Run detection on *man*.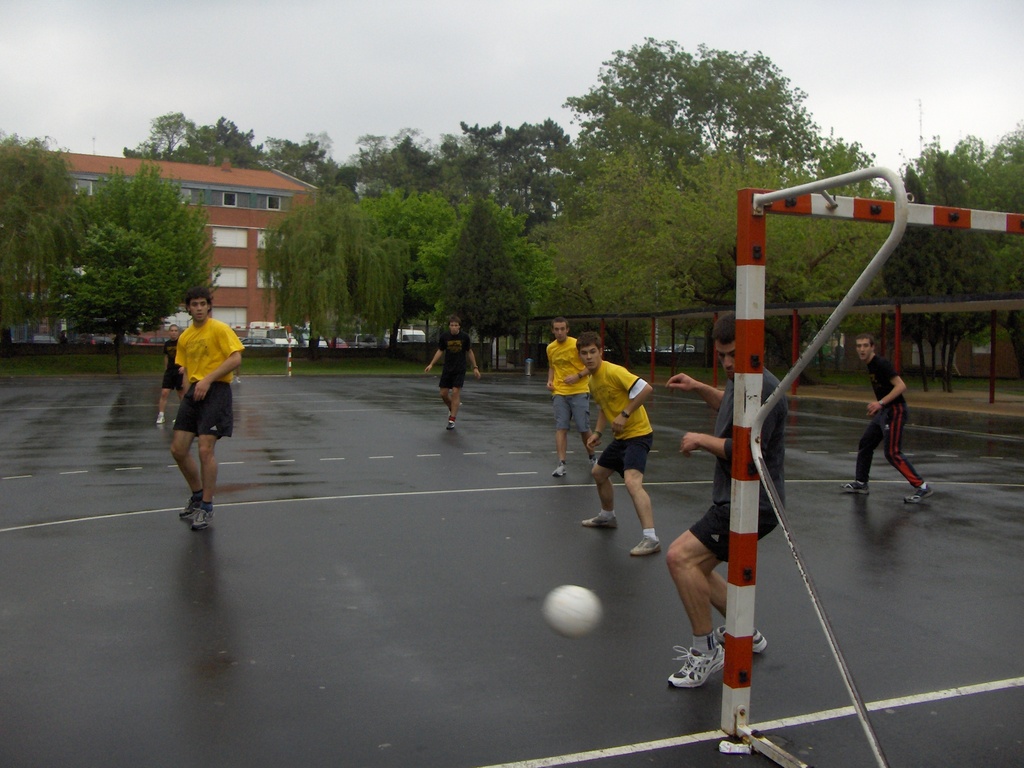
Result: 580 326 664 561.
